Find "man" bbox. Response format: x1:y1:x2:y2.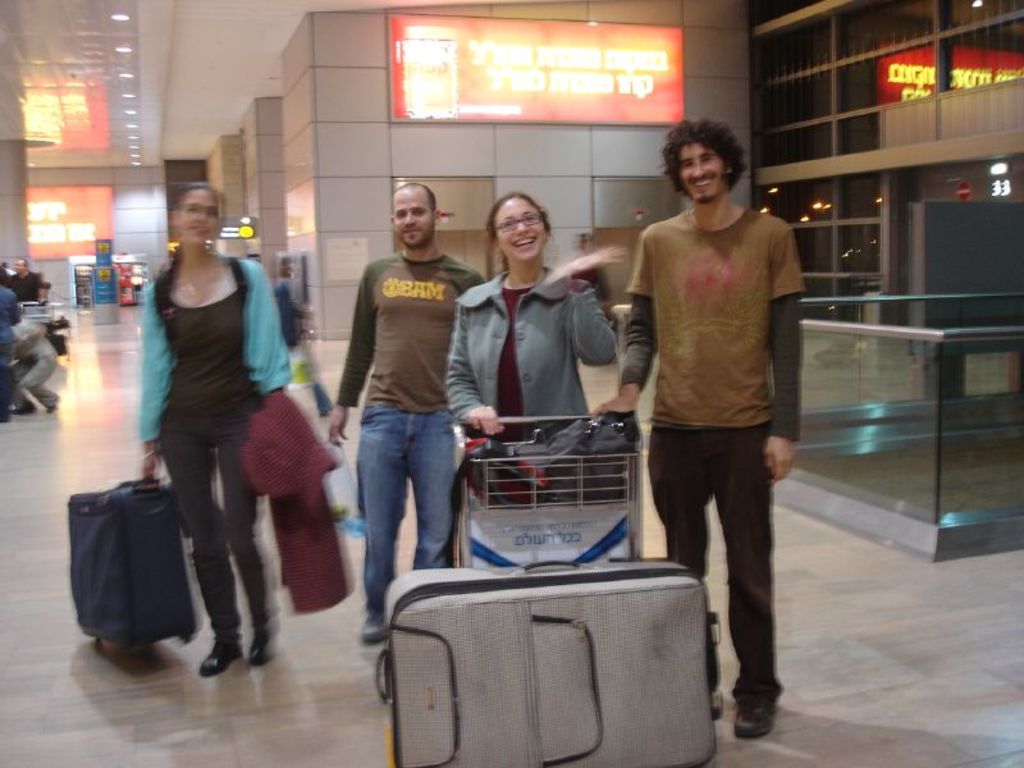
320:175:481:630.
